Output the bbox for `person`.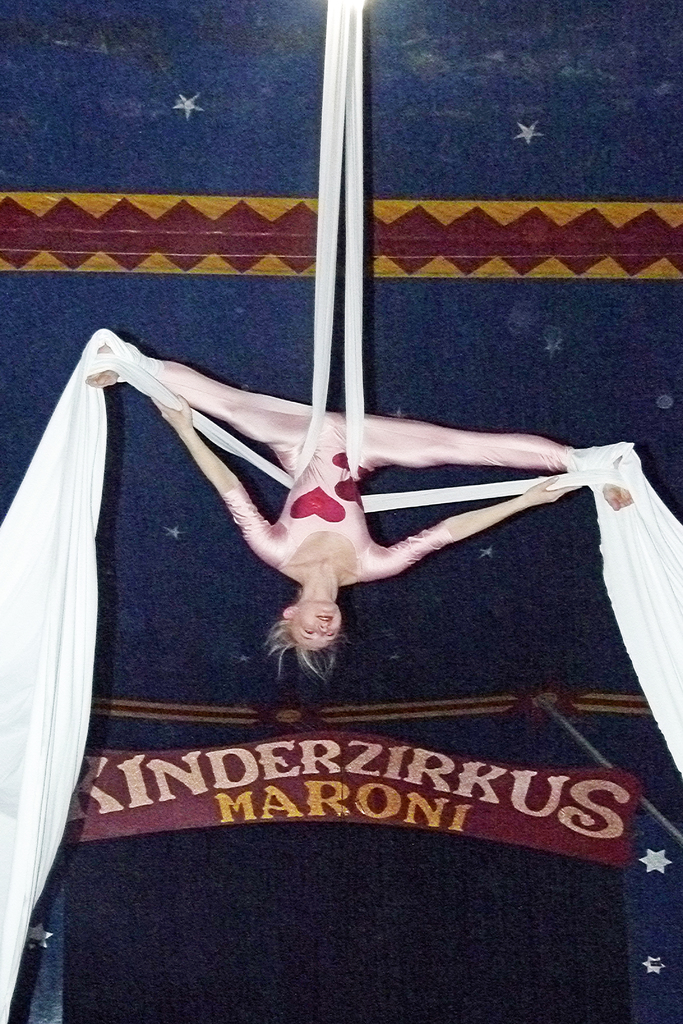
select_region(79, 339, 627, 701).
